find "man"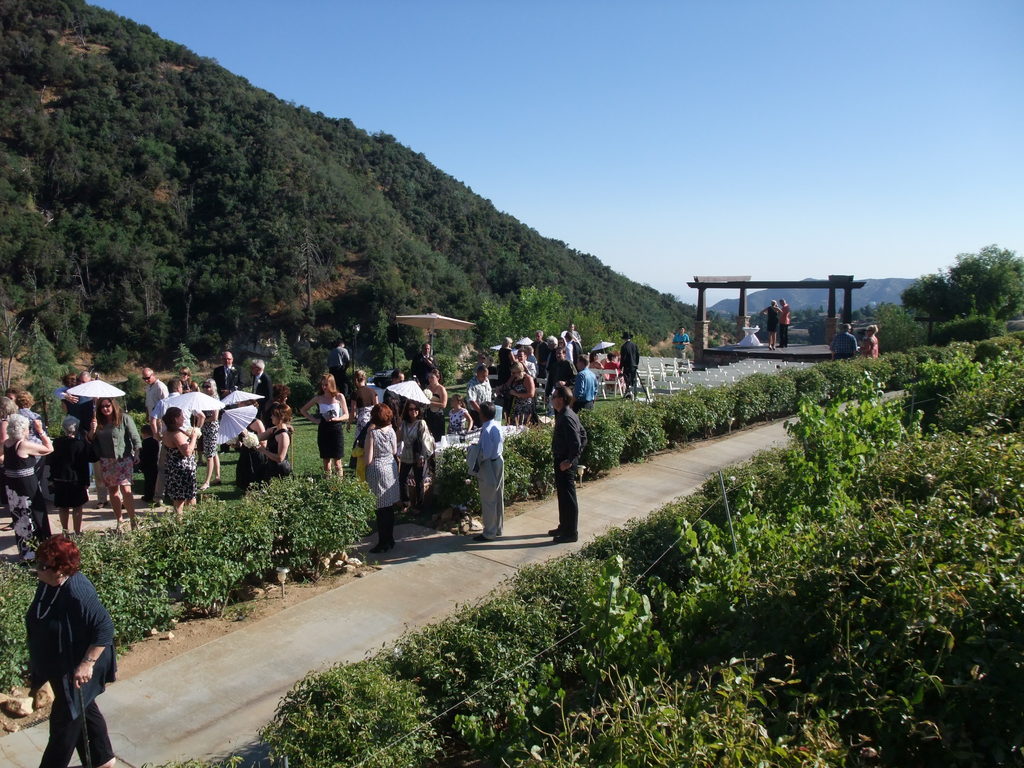
<region>540, 331, 572, 390</region>
